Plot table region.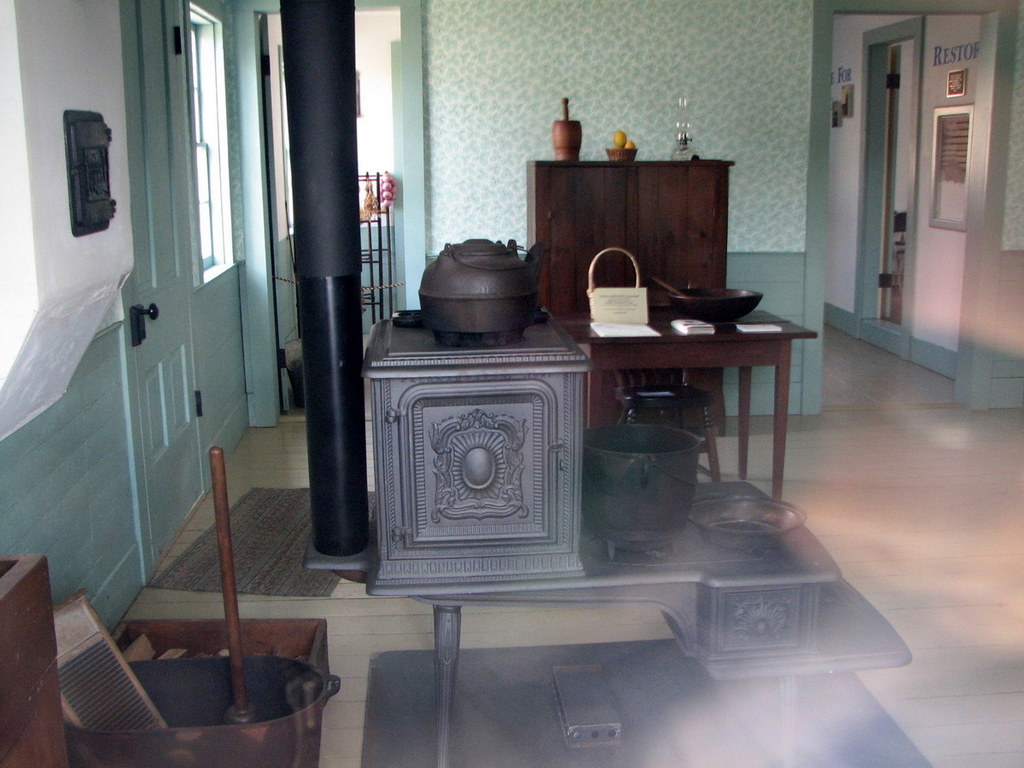
Plotted at bbox=(556, 302, 824, 502).
